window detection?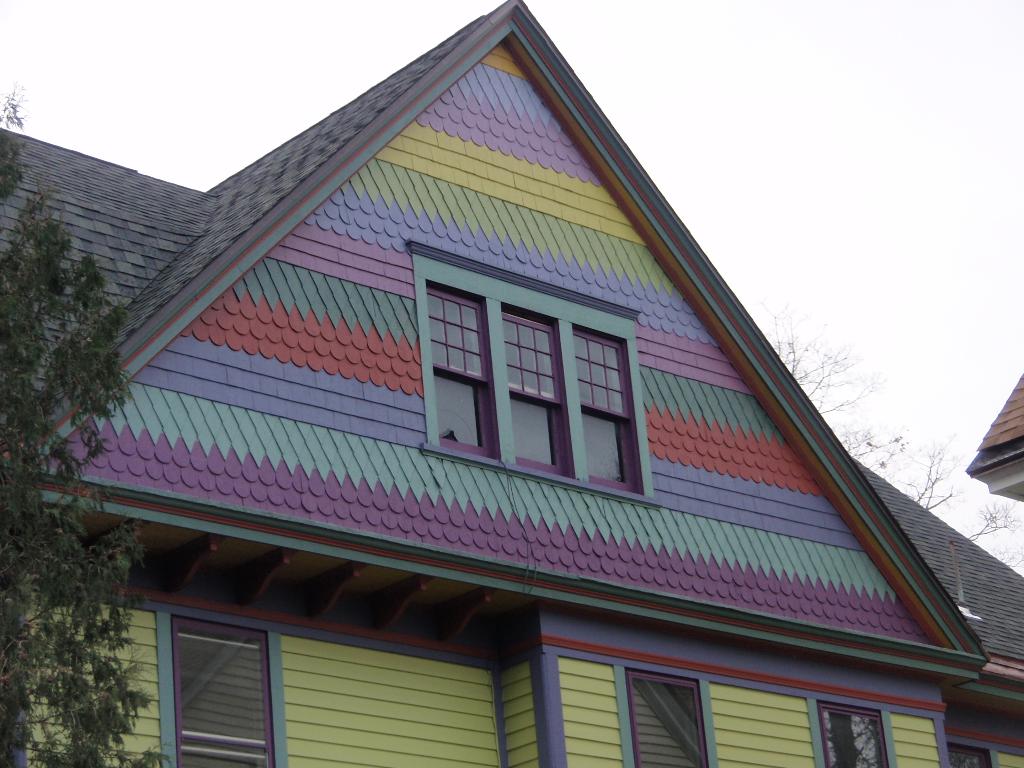
rect(819, 701, 883, 767)
